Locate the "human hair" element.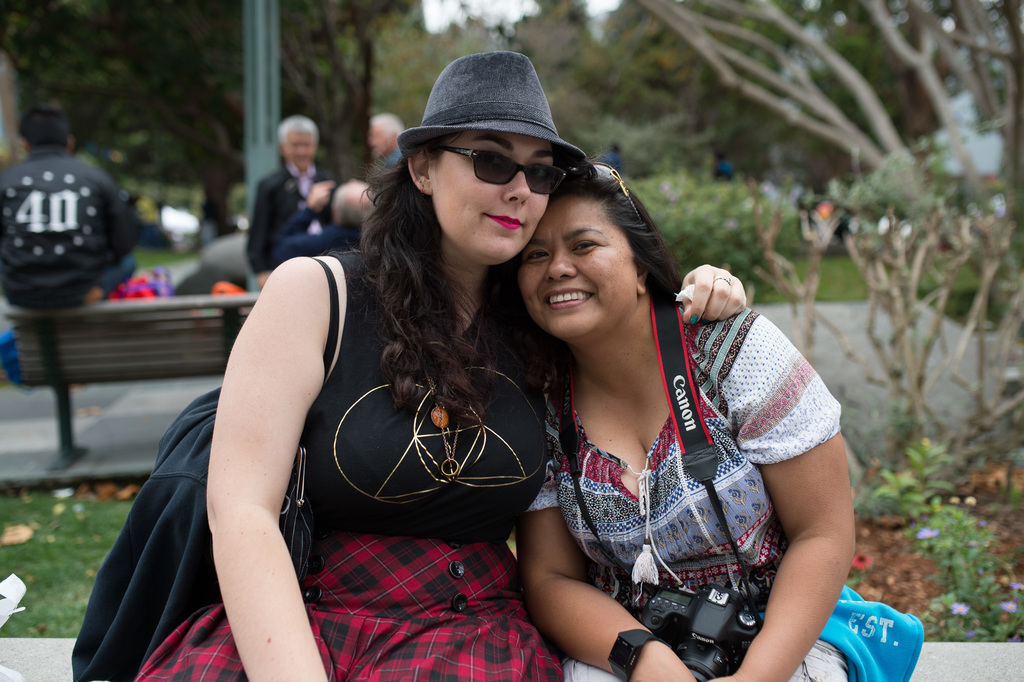
Element bbox: x1=362, y1=147, x2=535, y2=435.
